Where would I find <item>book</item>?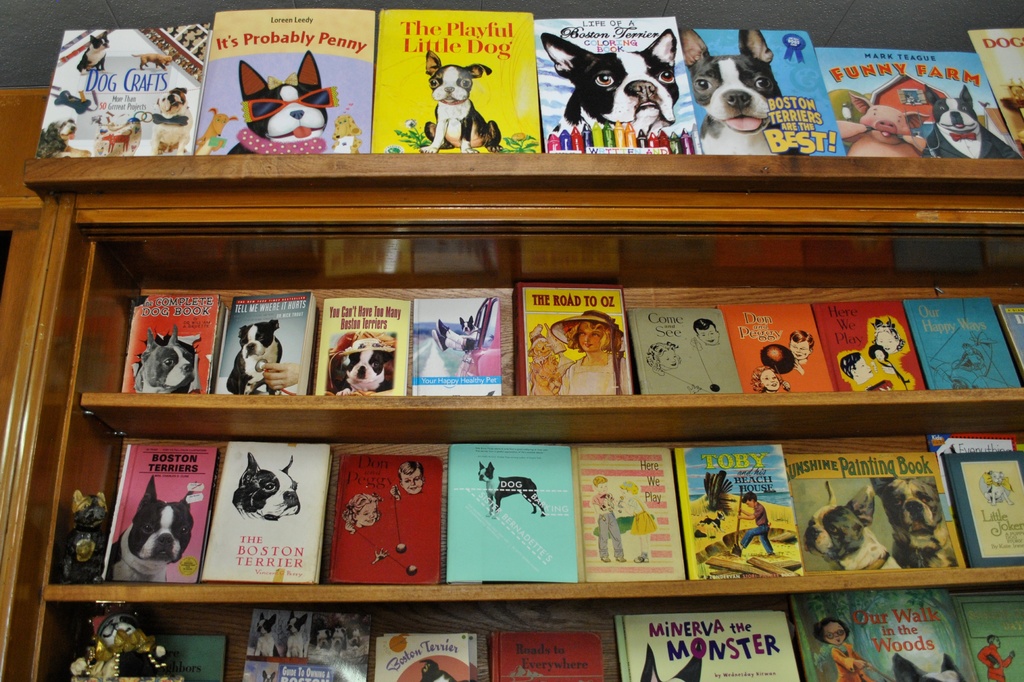
At x1=976 y1=27 x2=1023 y2=150.
